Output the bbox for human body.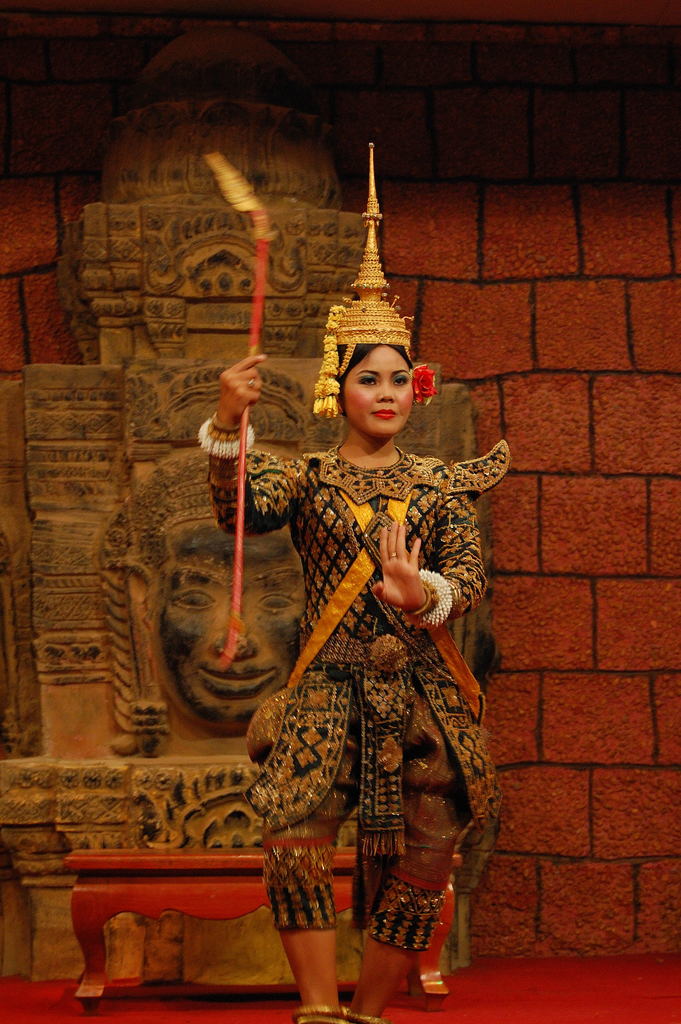
x1=221, y1=326, x2=500, y2=1023.
